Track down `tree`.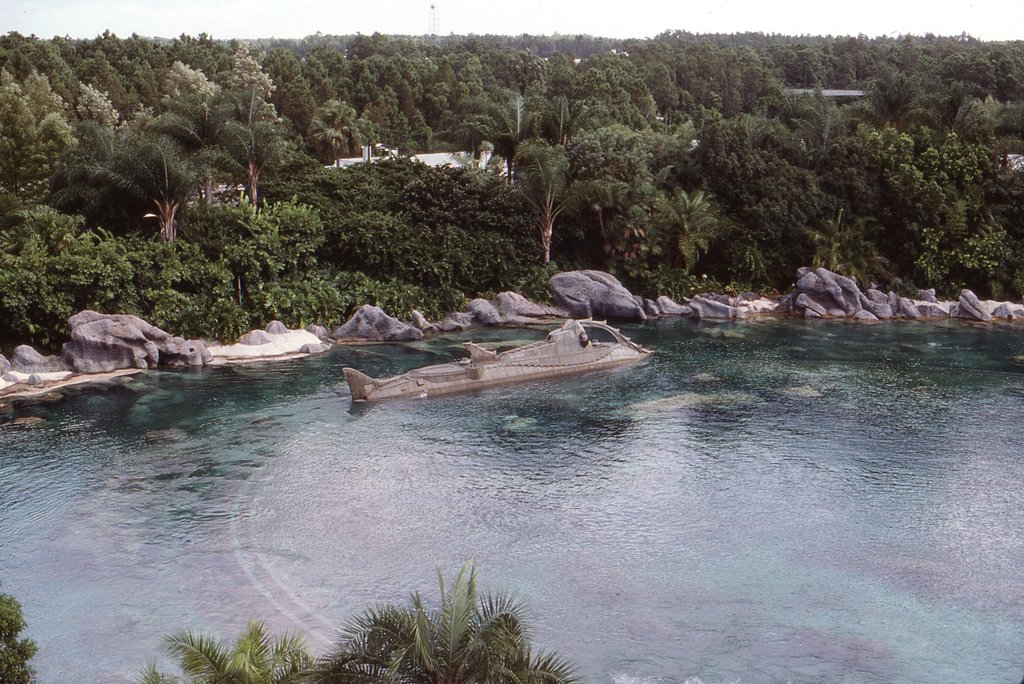
Tracked to (133,612,309,683).
